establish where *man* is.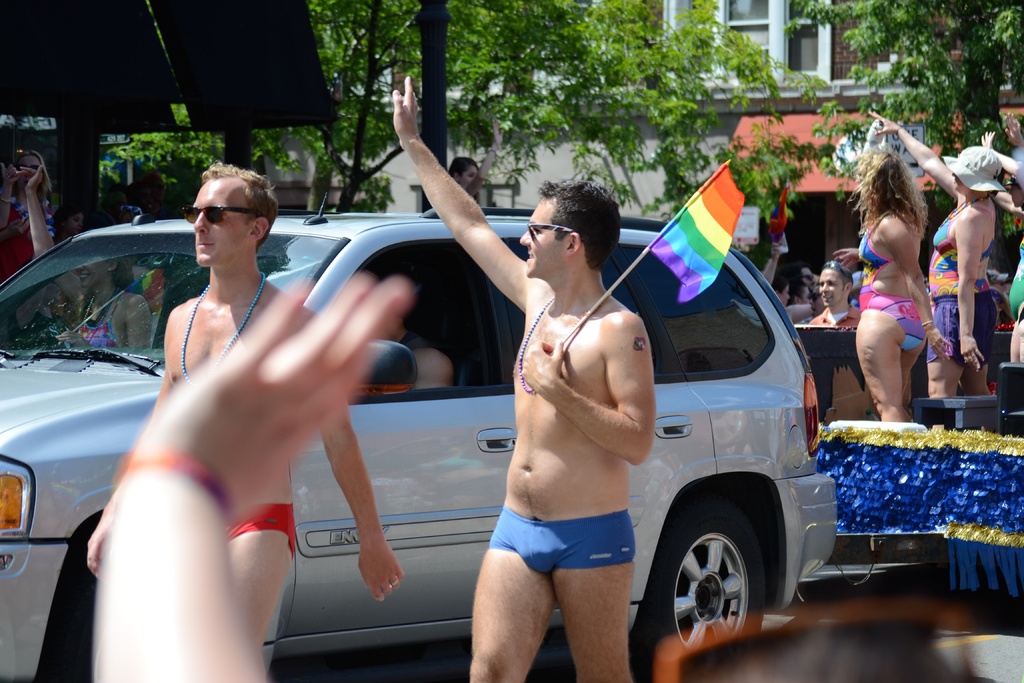
Established at BBox(408, 73, 661, 682).
